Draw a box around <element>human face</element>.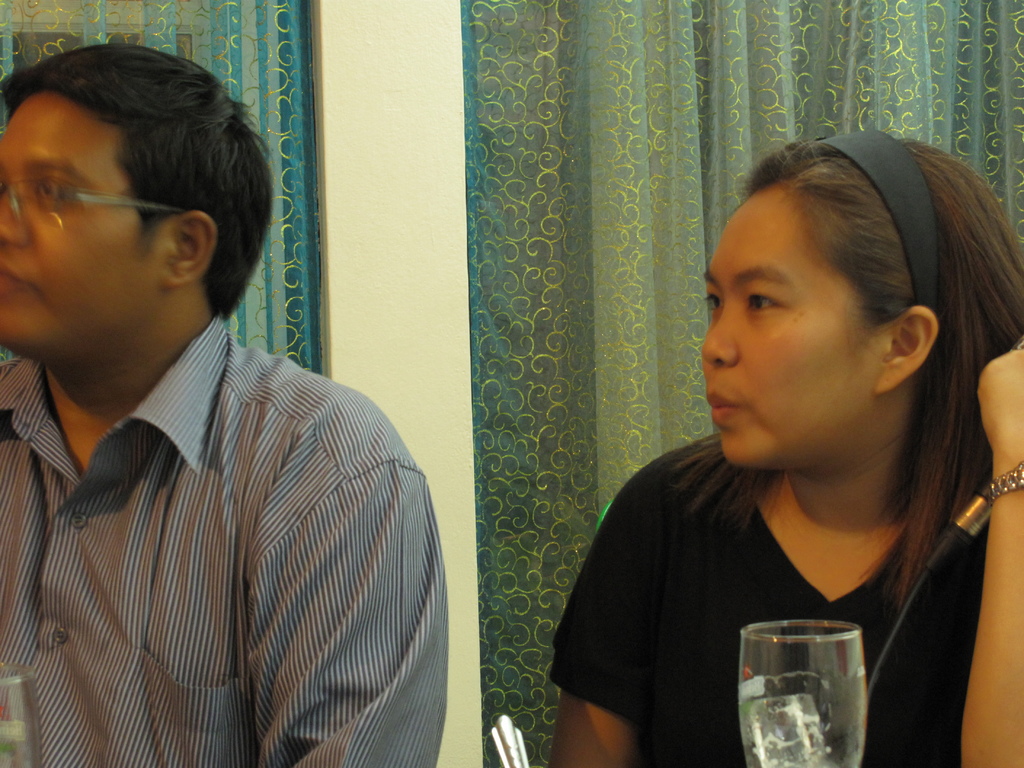
[left=705, top=180, right=890, bottom=468].
